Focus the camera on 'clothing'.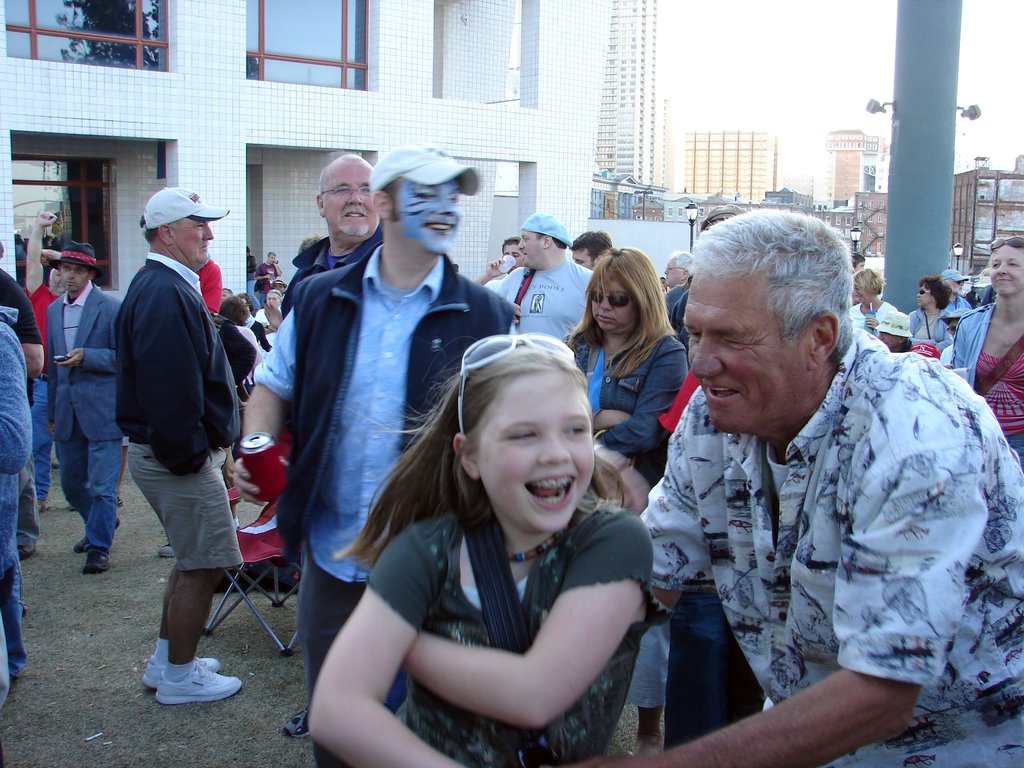
Focus region: bbox(0, 305, 33, 673).
